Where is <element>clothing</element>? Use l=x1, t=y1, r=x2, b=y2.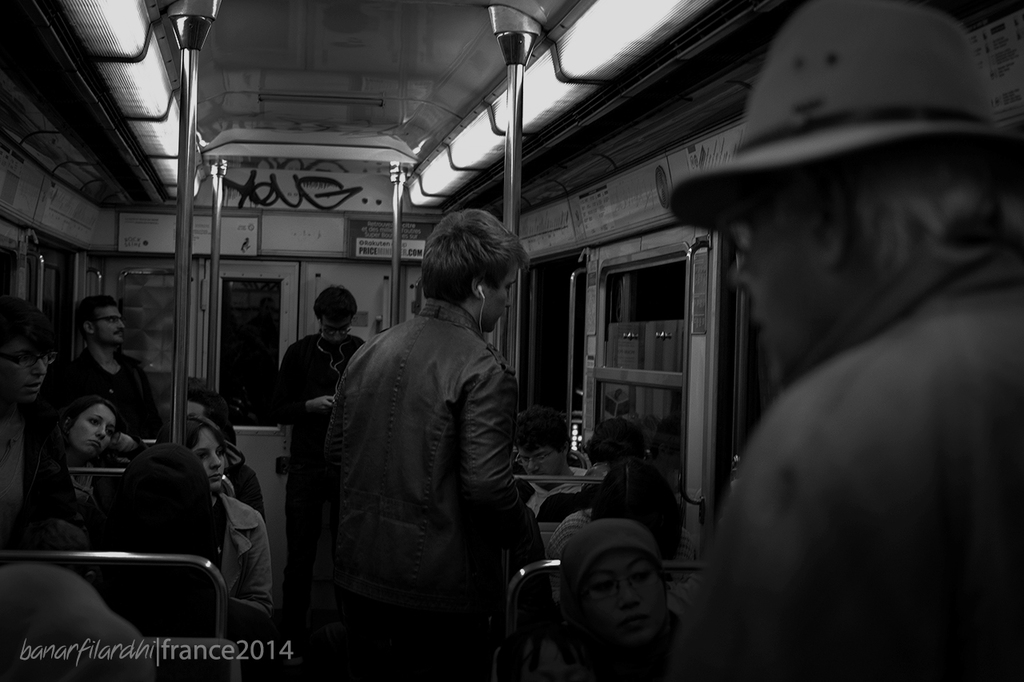
l=674, t=75, r=1023, b=670.
